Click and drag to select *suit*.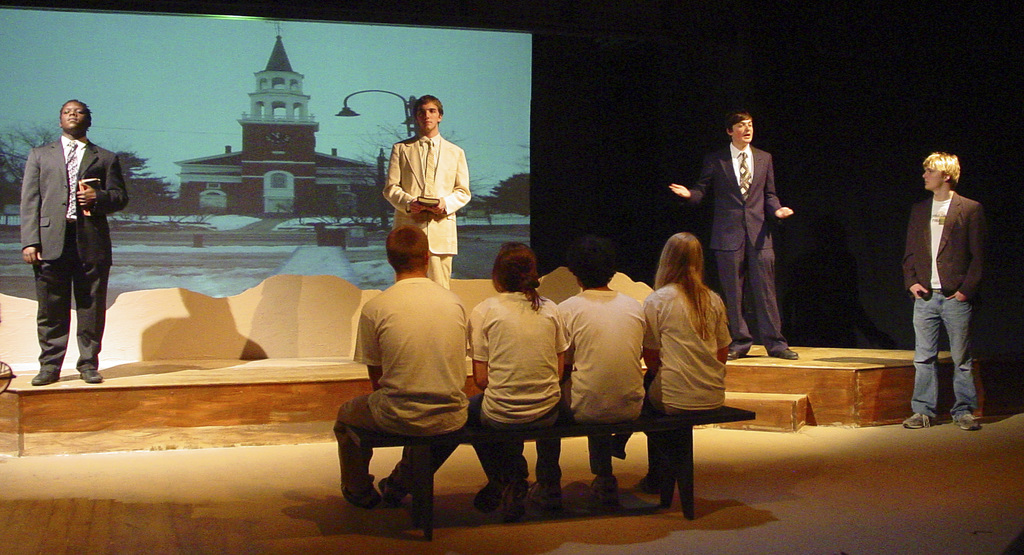
Selection: BBox(901, 188, 985, 297).
